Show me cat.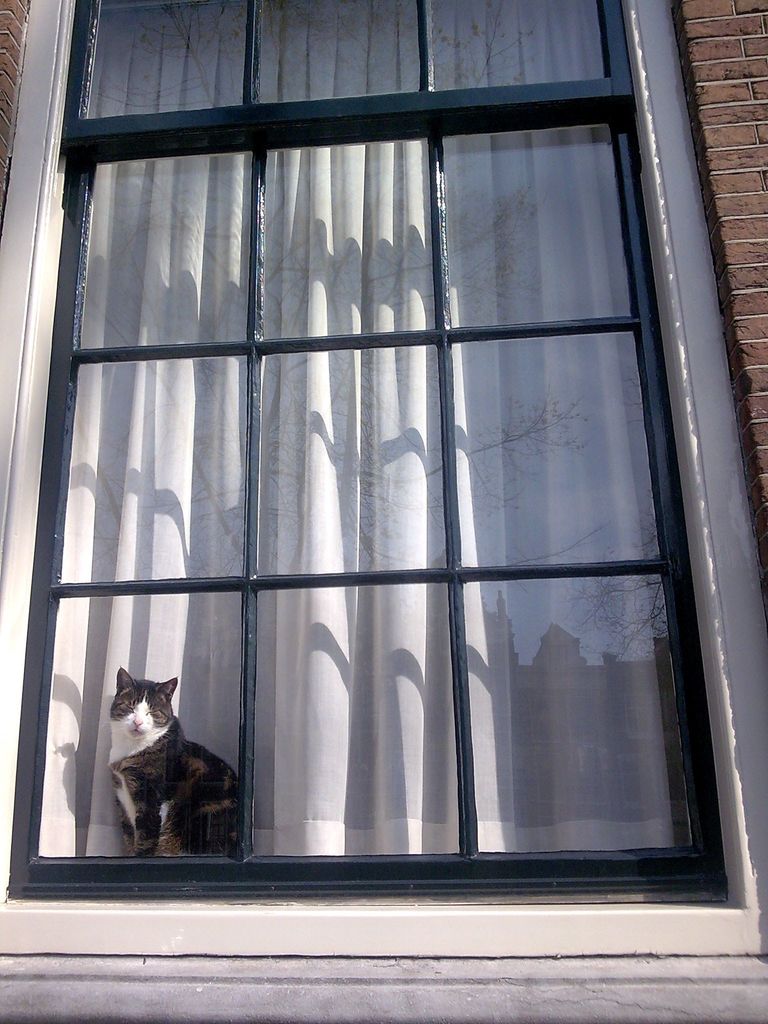
cat is here: left=107, top=665, right=247, bottom=861.
